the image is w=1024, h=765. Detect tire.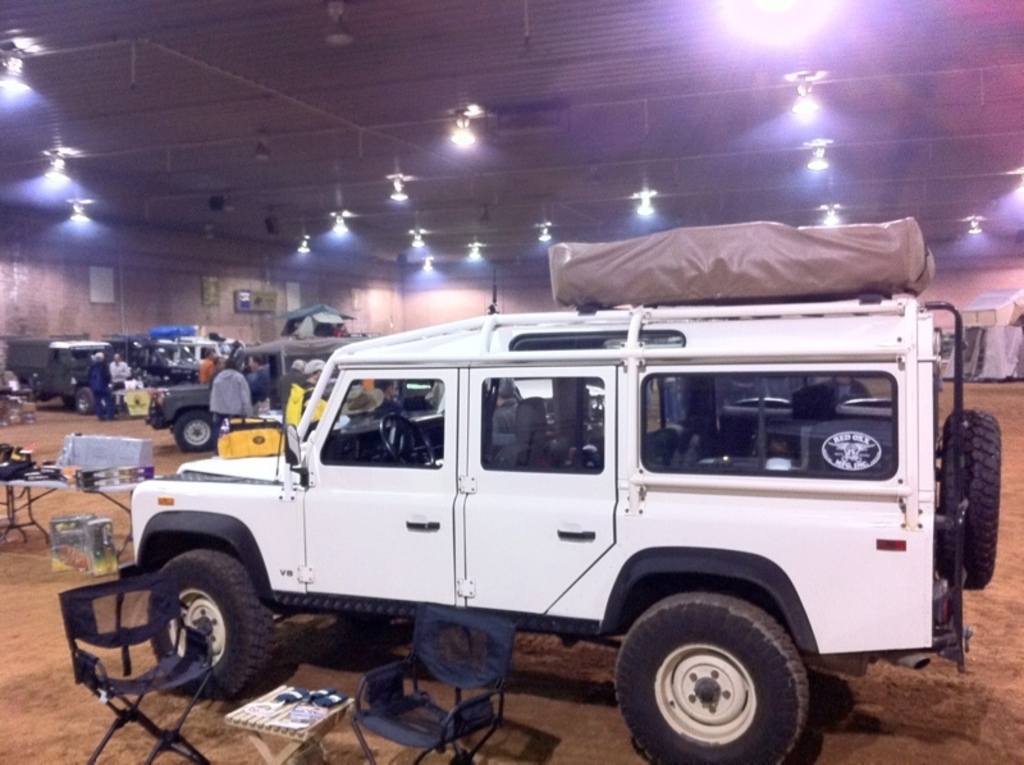
Detection: (x1=608, y1=587, x2=810, y2=764).
